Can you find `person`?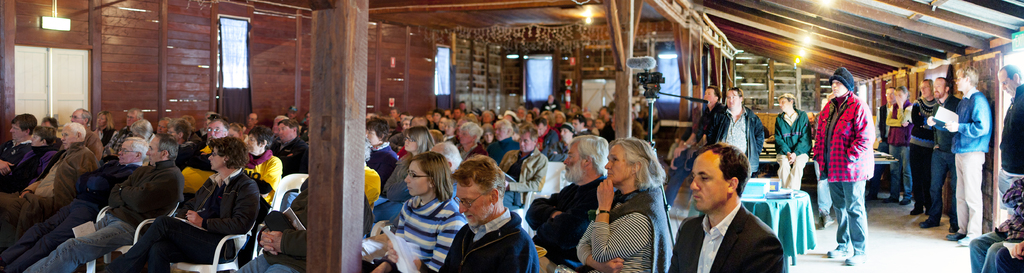
Yes, bounding box: bbox(665, 145, 788, 272).
